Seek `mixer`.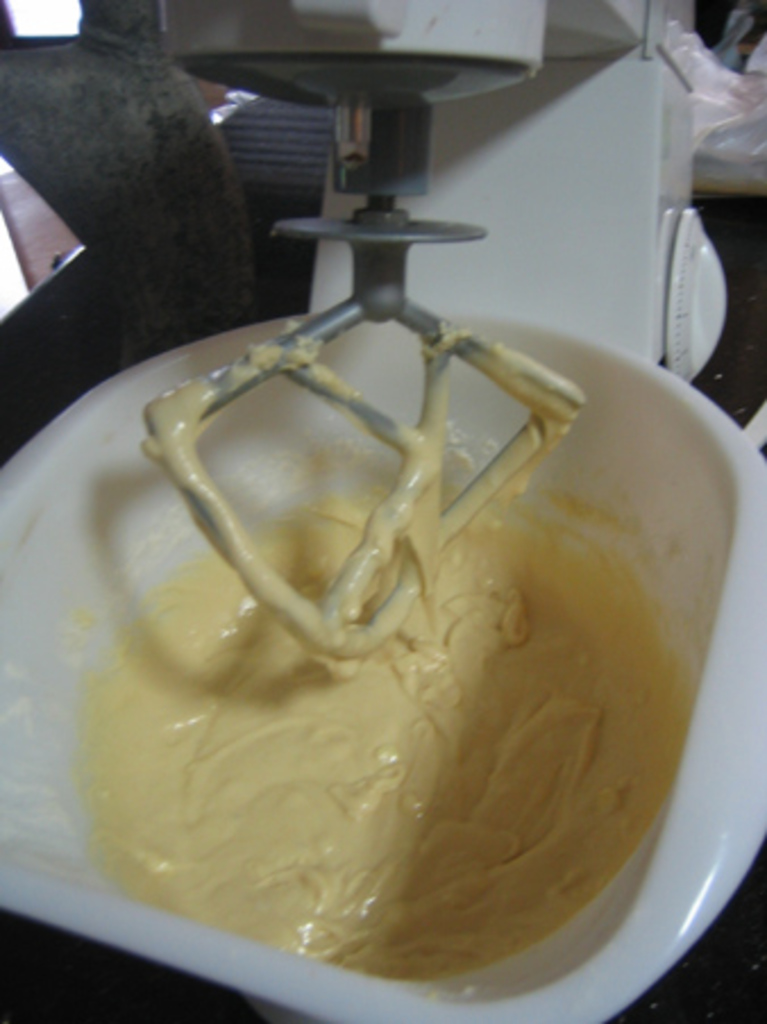
bbox=(0, 0, 765, 1022).
